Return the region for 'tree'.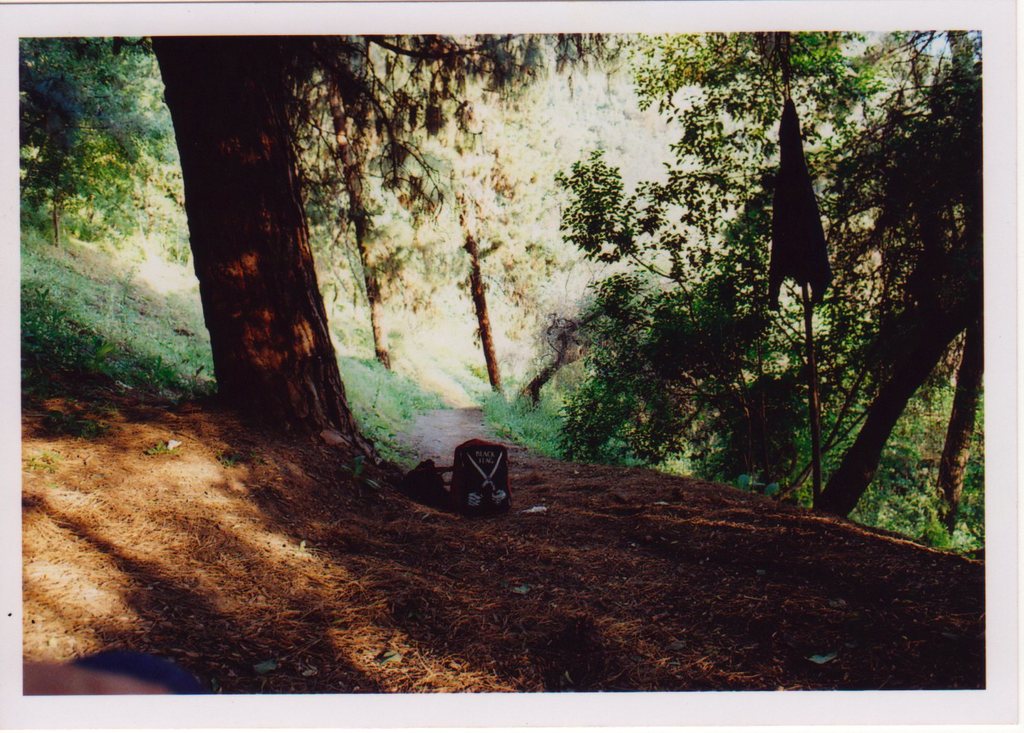
left=14, top=37, right=390, bottom=438.
